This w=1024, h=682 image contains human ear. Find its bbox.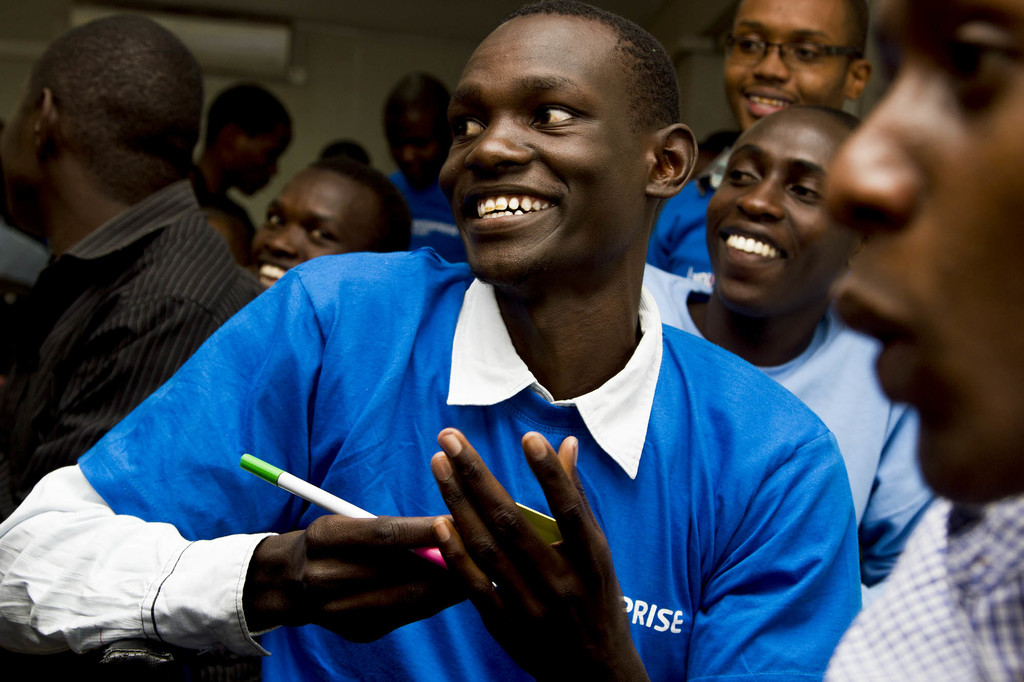
841:58:874:104.
